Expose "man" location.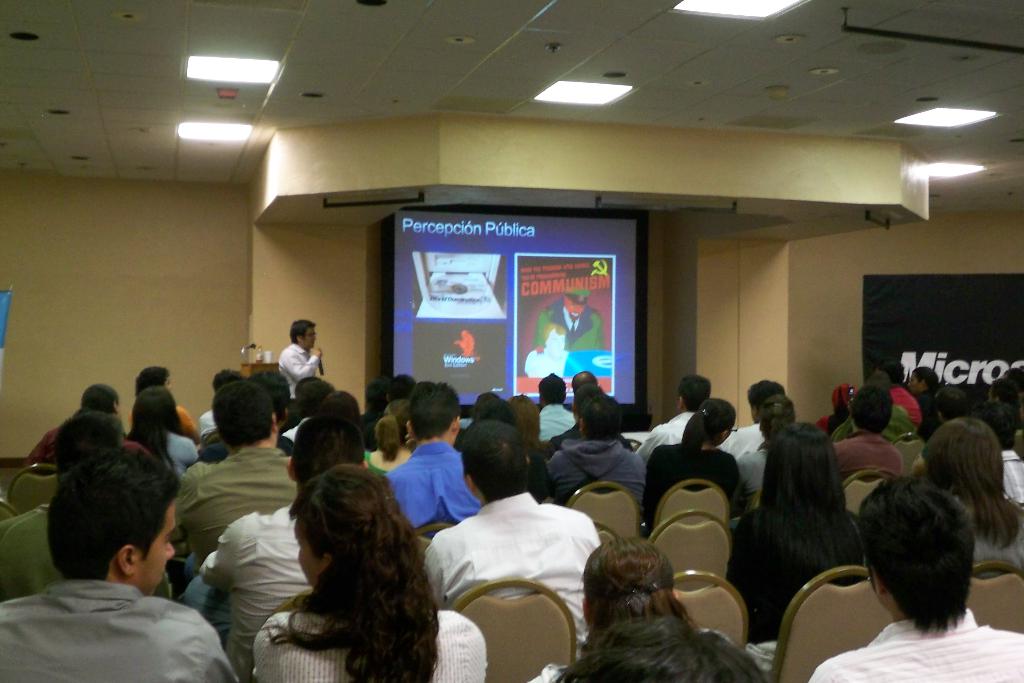
Exposed at <region>806, 479, 1023, 682</region>.
